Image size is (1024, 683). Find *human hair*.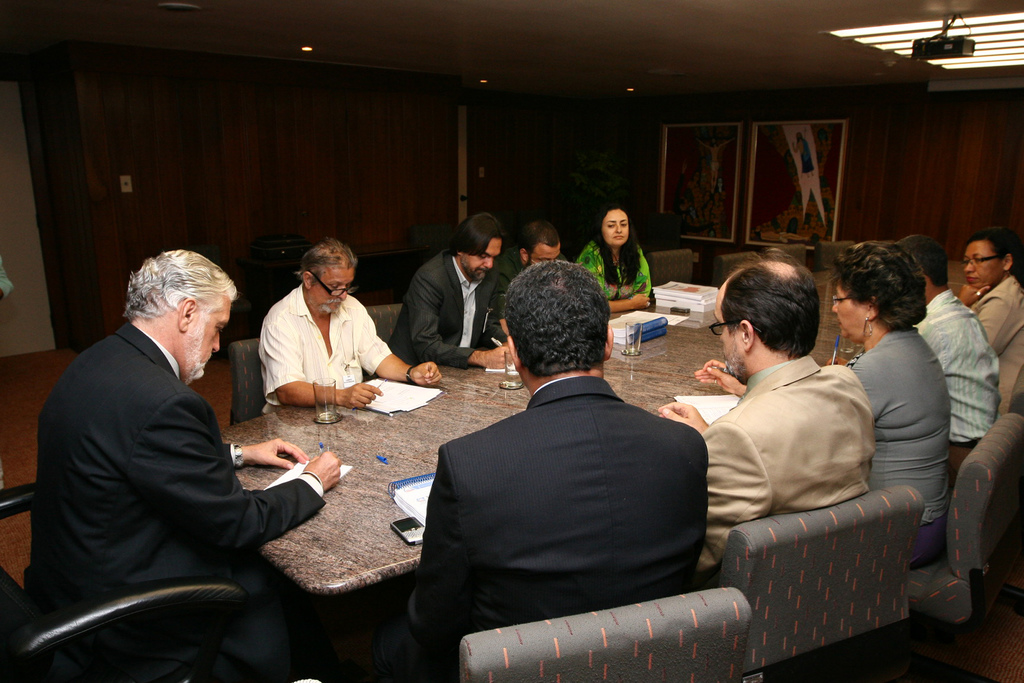
{"left": 295, "top": 239, "right": 359, "bottom": 279}.
